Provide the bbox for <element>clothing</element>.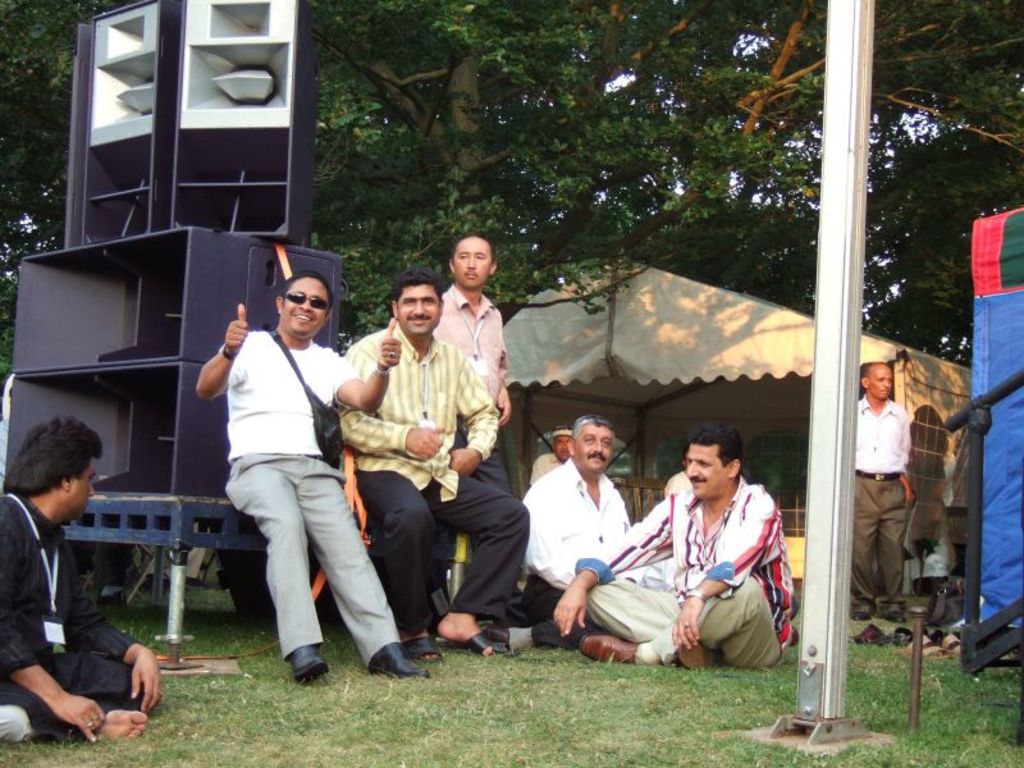
box=[351, 329, 492, 494].
